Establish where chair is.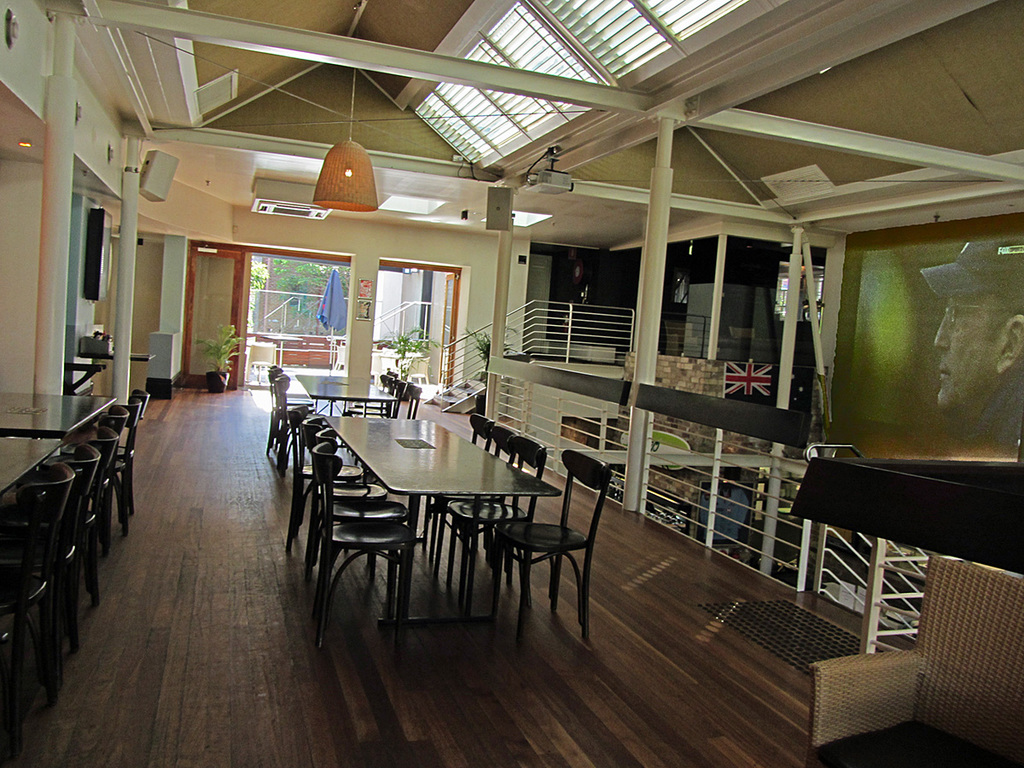
Established at <bbox>102, 404, 129, 528</bbox>.
